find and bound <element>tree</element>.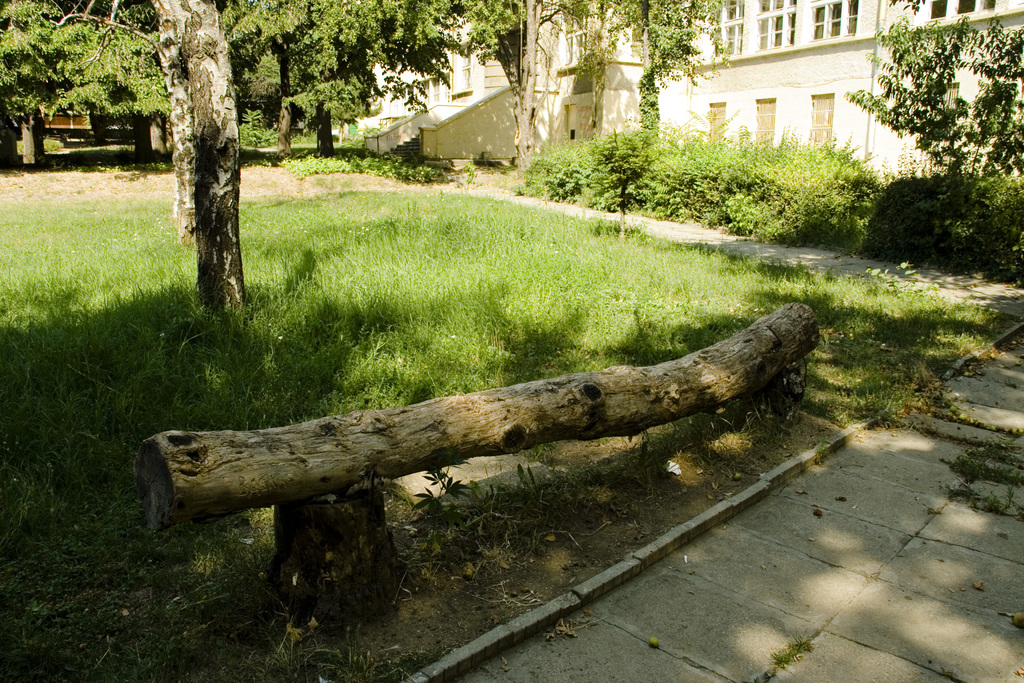
Bound: detection(210, 0, 458, 162).
